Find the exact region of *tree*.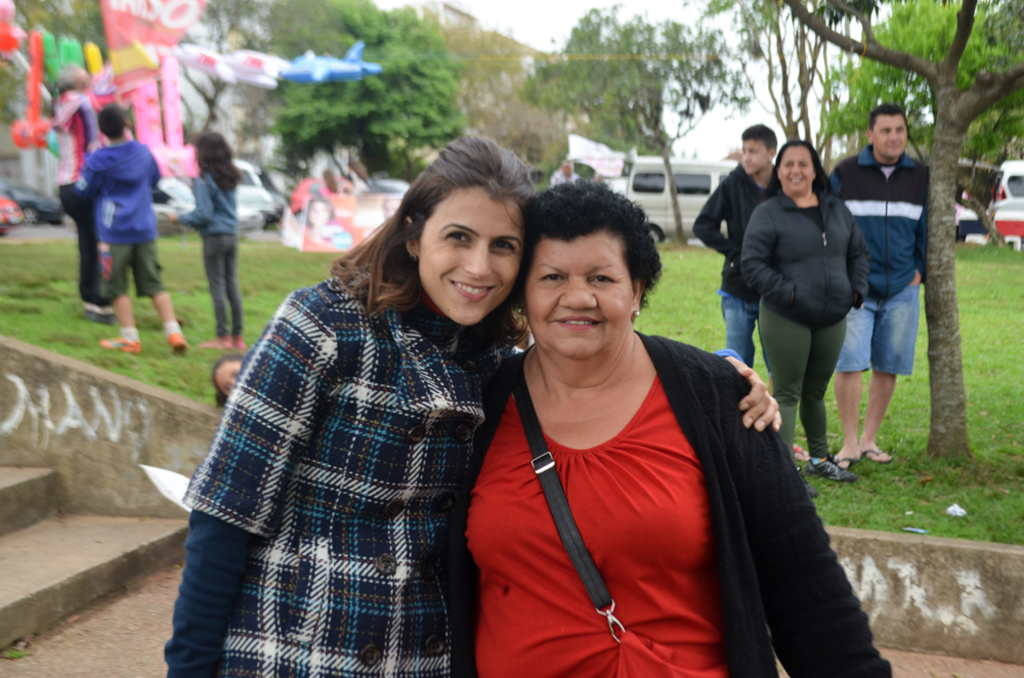
Exact region: [692, 0, 1023, 481].
